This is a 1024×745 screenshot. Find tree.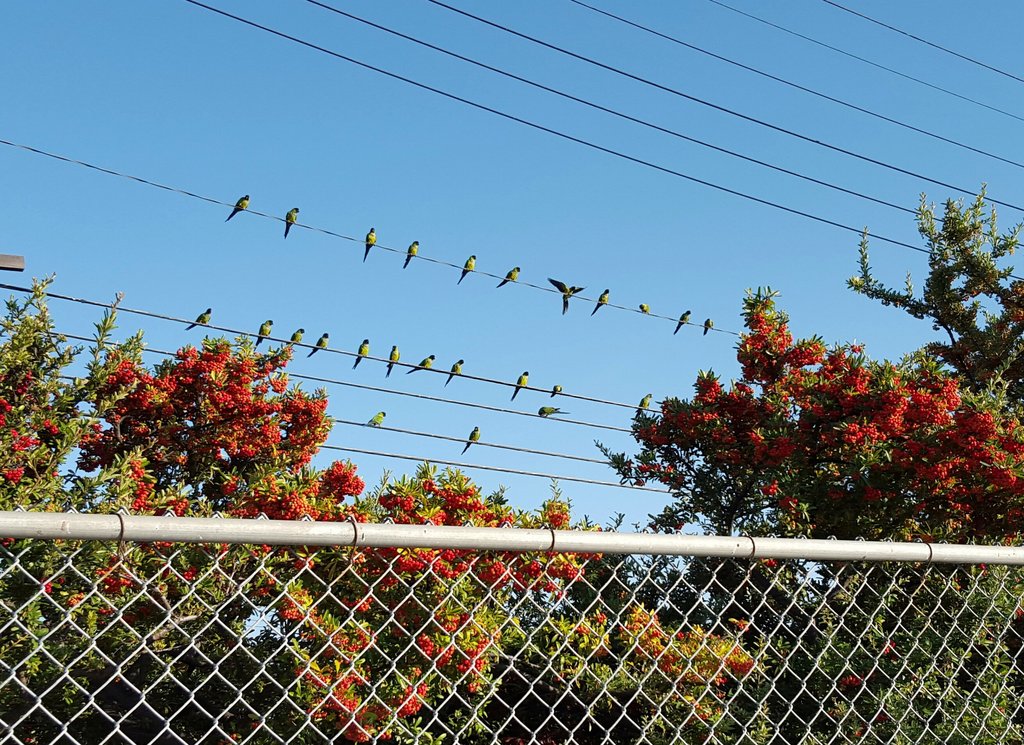
Bounding box: [283,456,595,744].
